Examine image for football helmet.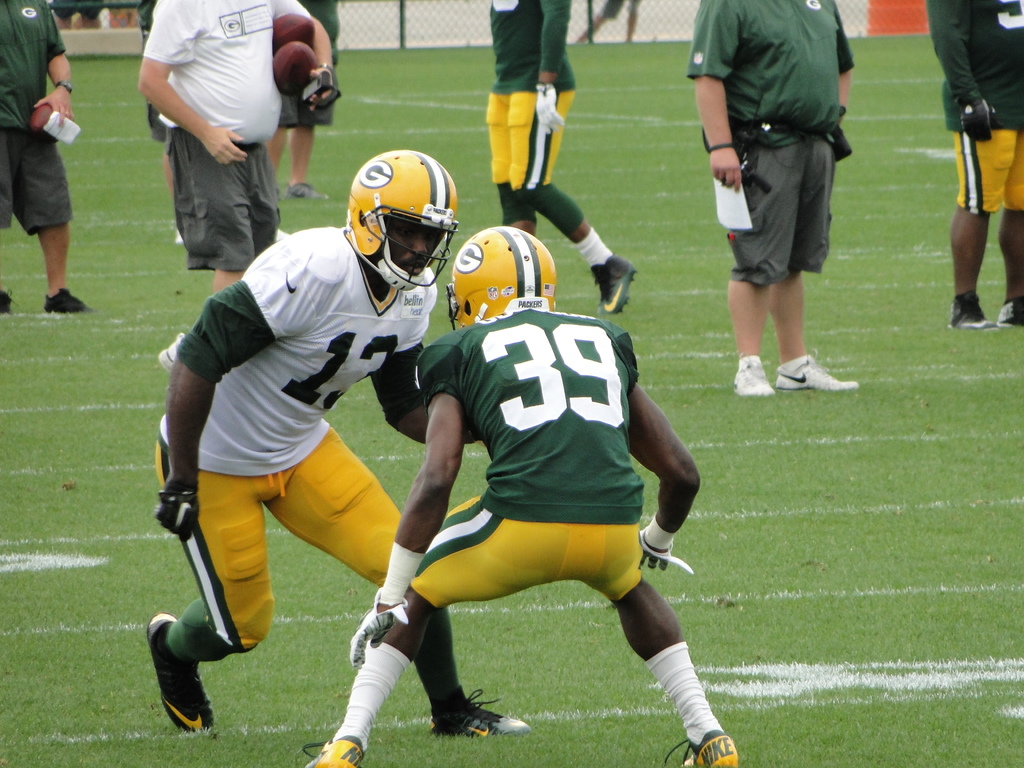
Examination result: 429, 228, 546, 316.
